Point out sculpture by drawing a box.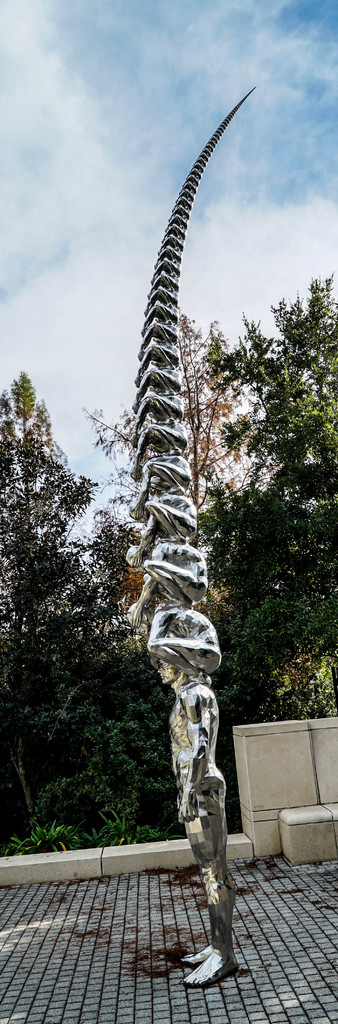
[145,281,179,305].
